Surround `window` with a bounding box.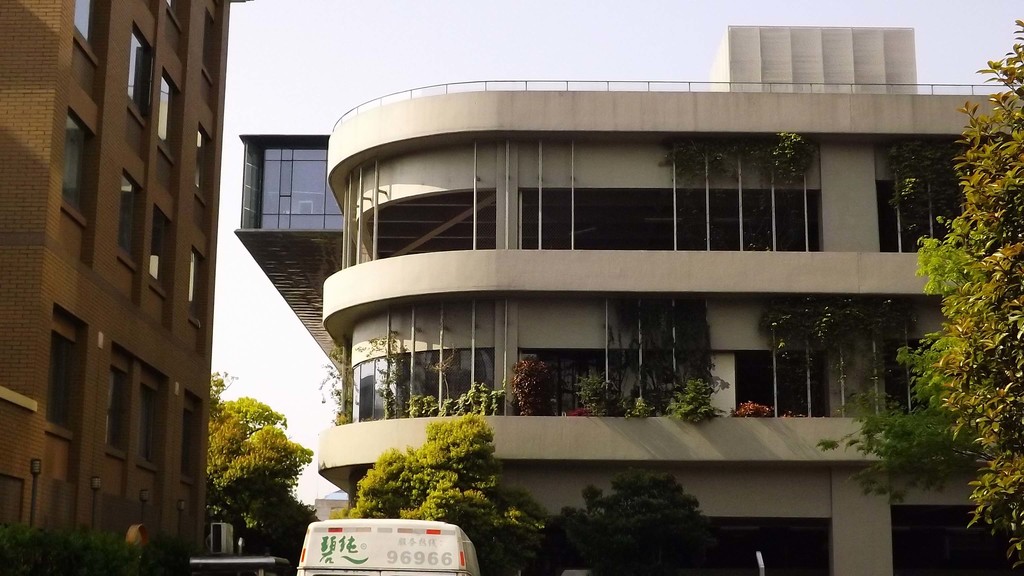
(196, 127, 216, 198).
